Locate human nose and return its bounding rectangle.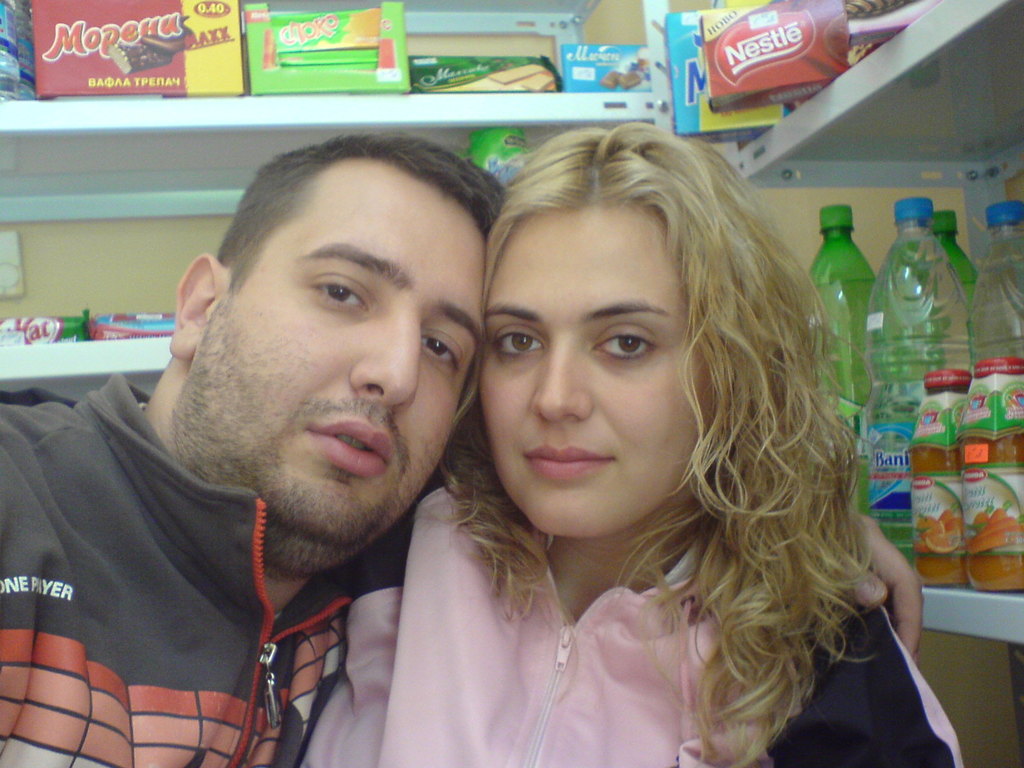
bbox=[350, 309, 424, 407].
